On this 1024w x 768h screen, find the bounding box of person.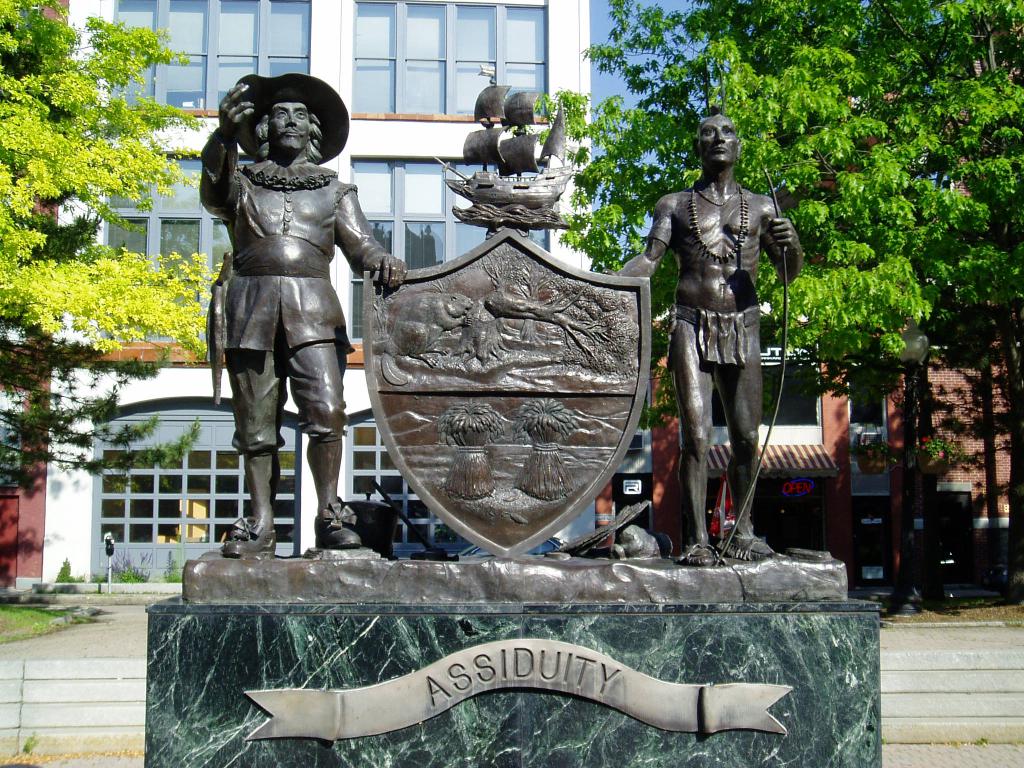
Bounding box: (195, 76, 413, 550).
